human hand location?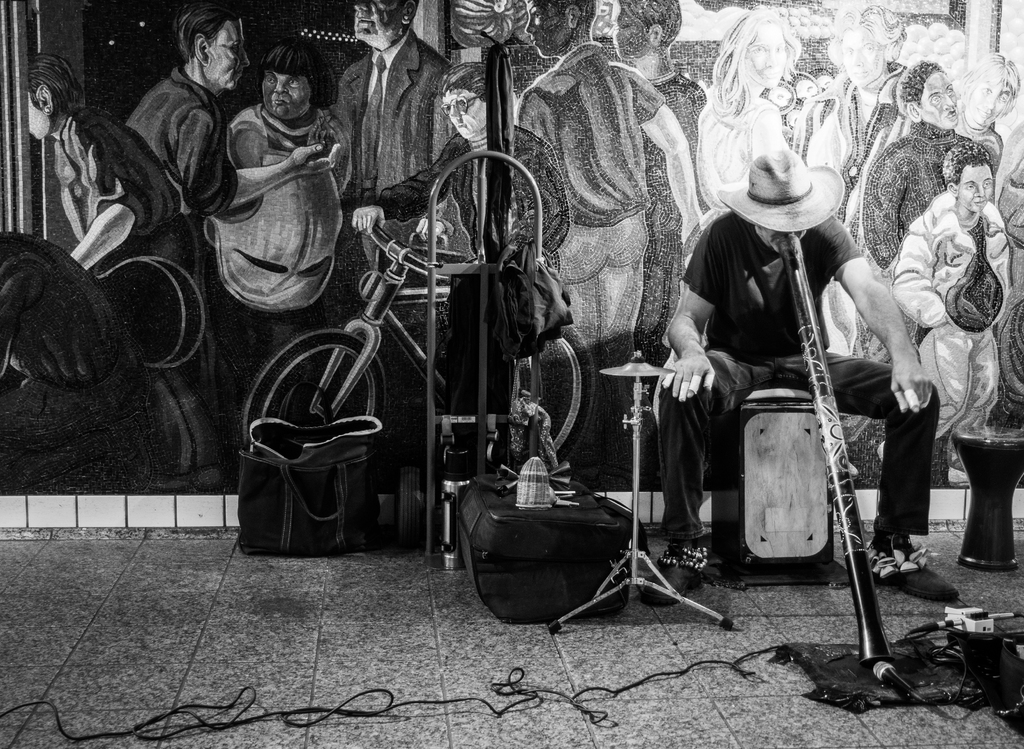
[350,202,385,234]
